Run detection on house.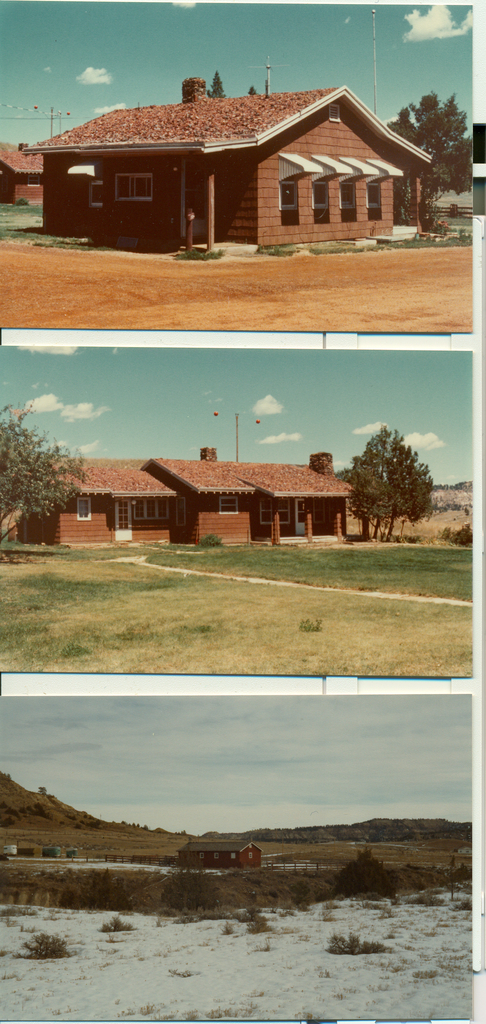
Result: (left=14, top=57, right=433, bottom=262).
